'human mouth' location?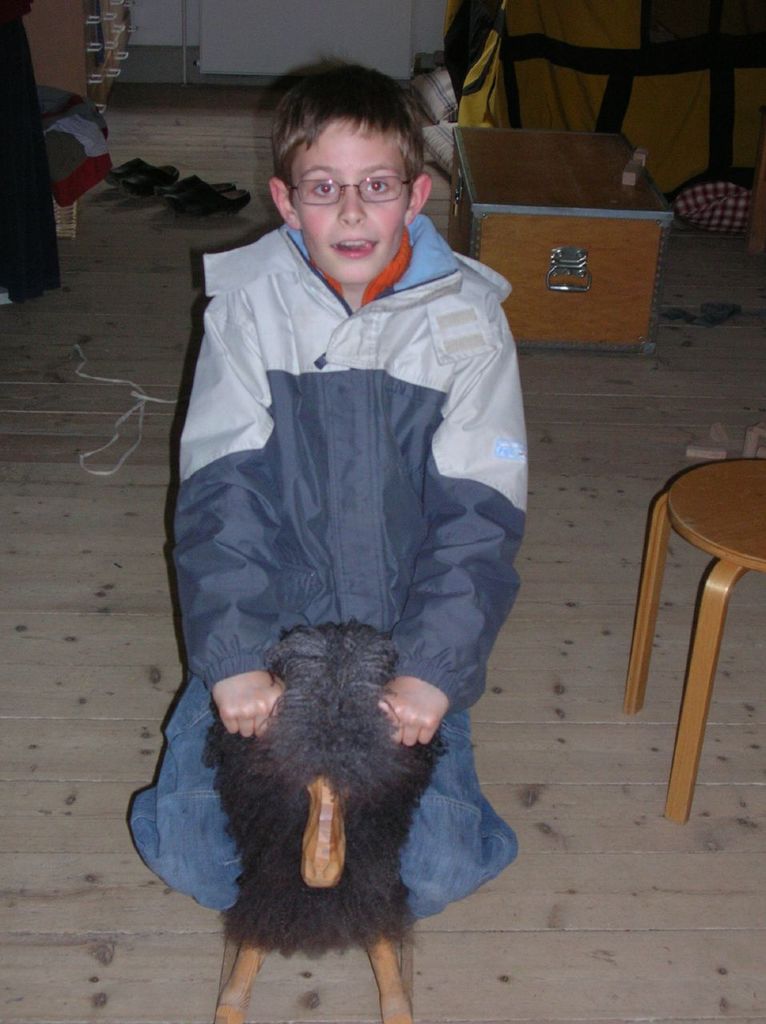
(320, 226, 389, 275)
